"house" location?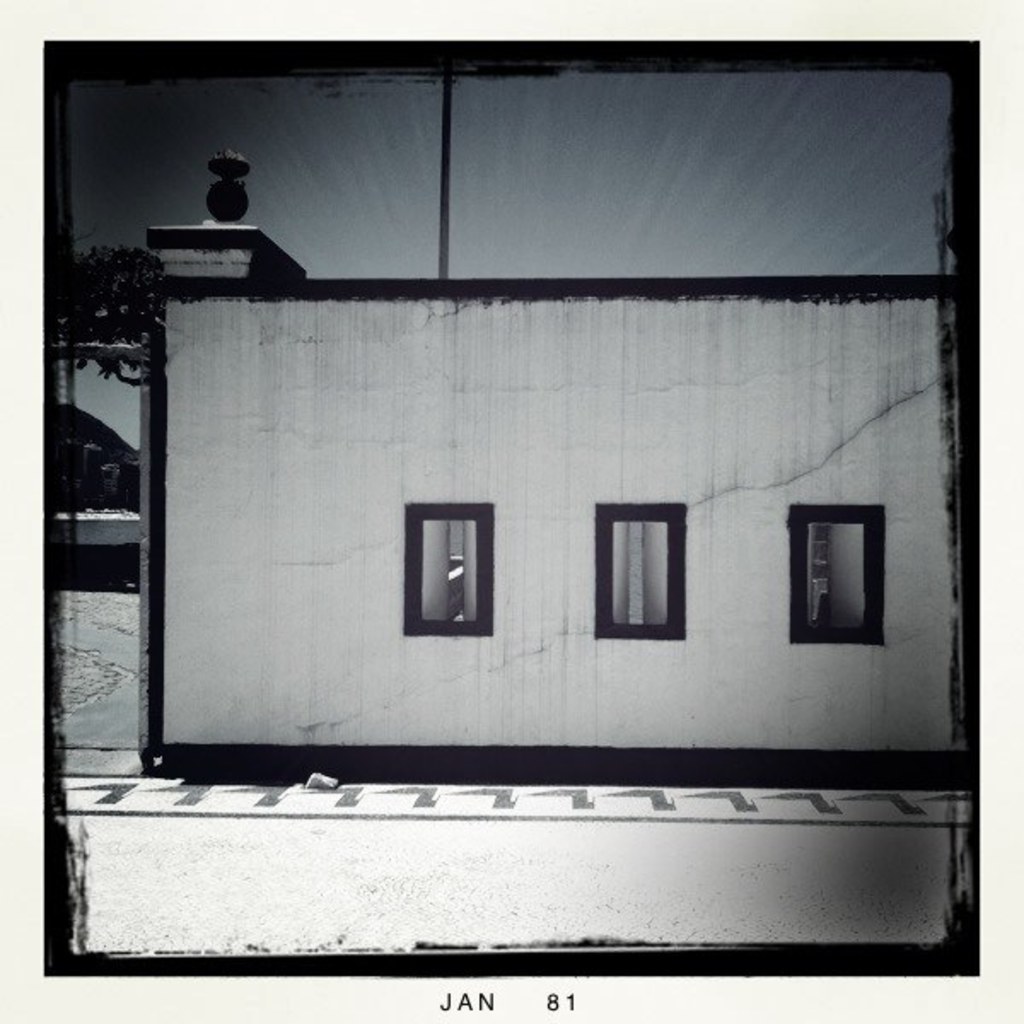
BBox(135, 155, 985, 794)
